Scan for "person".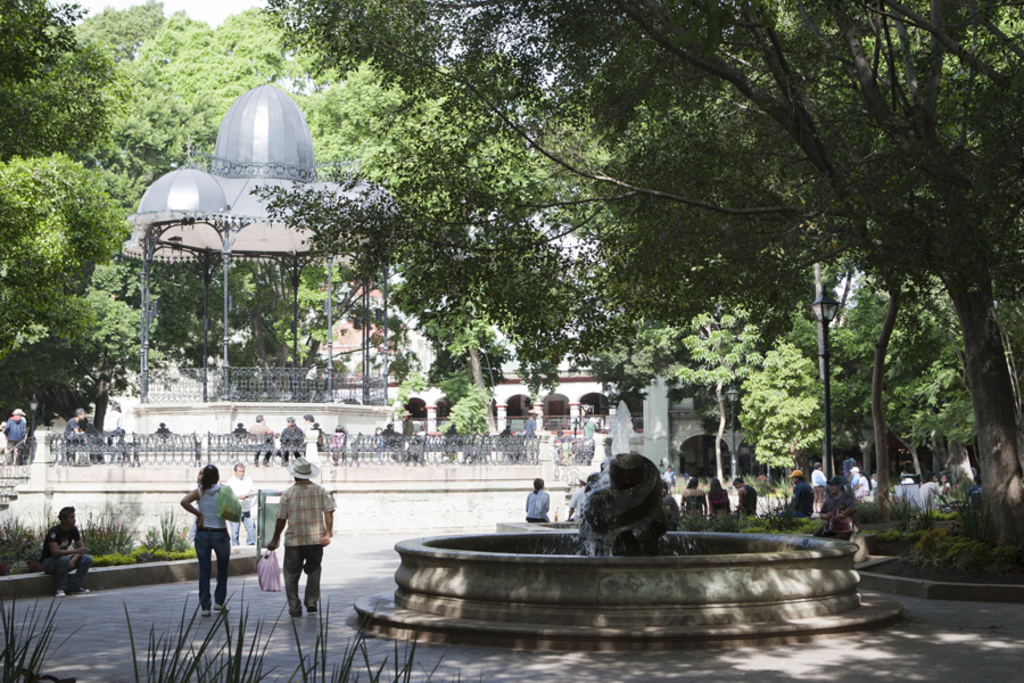
Scan result: bbox=(660, 464, 679, 486).
